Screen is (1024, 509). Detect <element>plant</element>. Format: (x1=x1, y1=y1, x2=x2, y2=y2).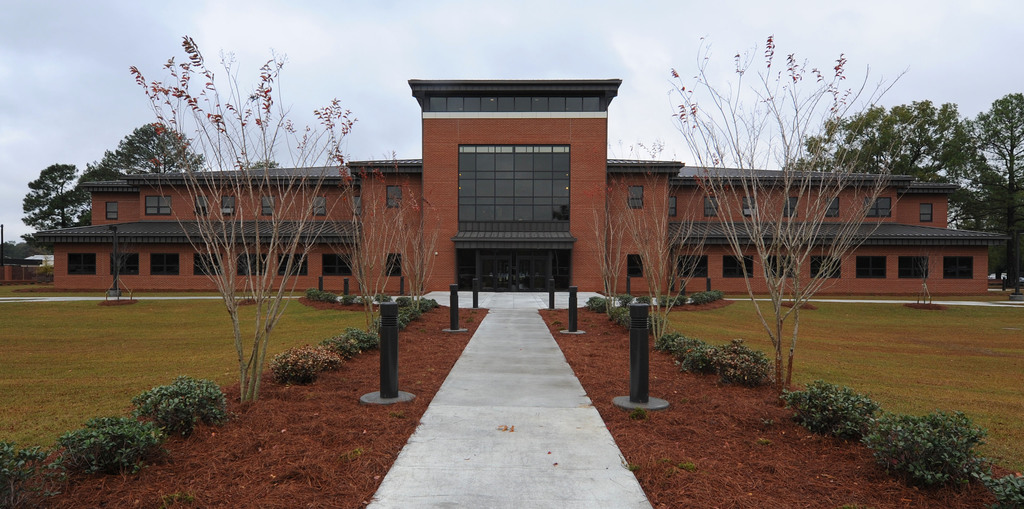
(x1=614, y1=305, x2=631, y2=329).
